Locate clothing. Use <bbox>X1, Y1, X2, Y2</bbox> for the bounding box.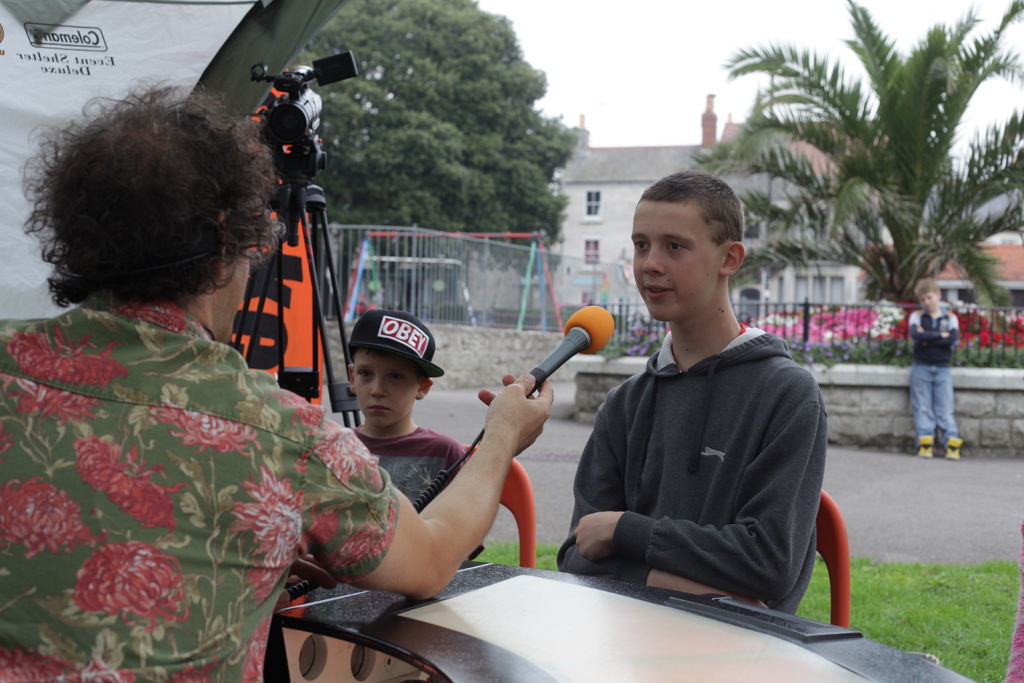
<bbox>0, 298, 399, 682</bbox>.
